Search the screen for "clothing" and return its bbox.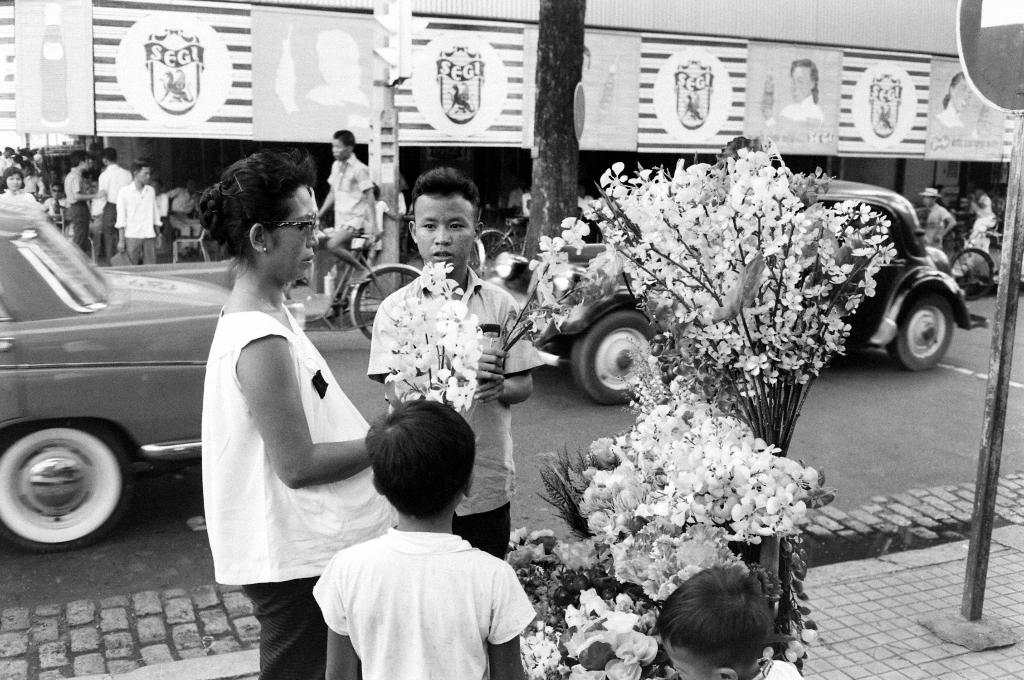
Found: bbox=[769, 98, 827, 123].
